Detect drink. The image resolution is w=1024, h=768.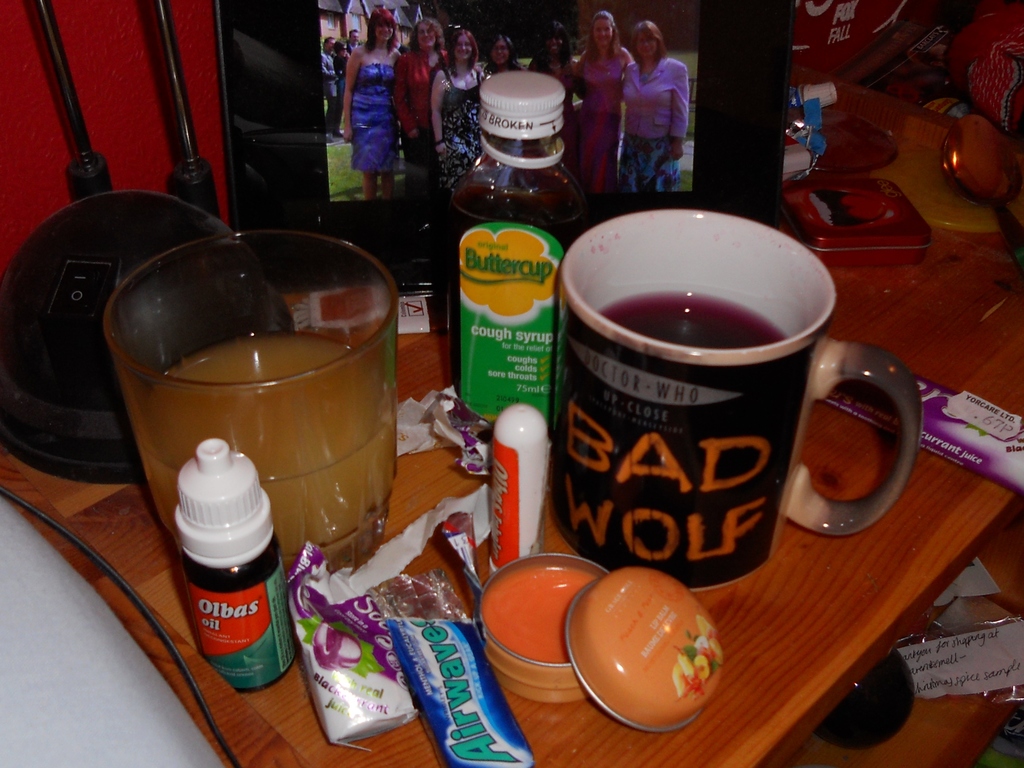
detection(140, 327, 400, 582).
